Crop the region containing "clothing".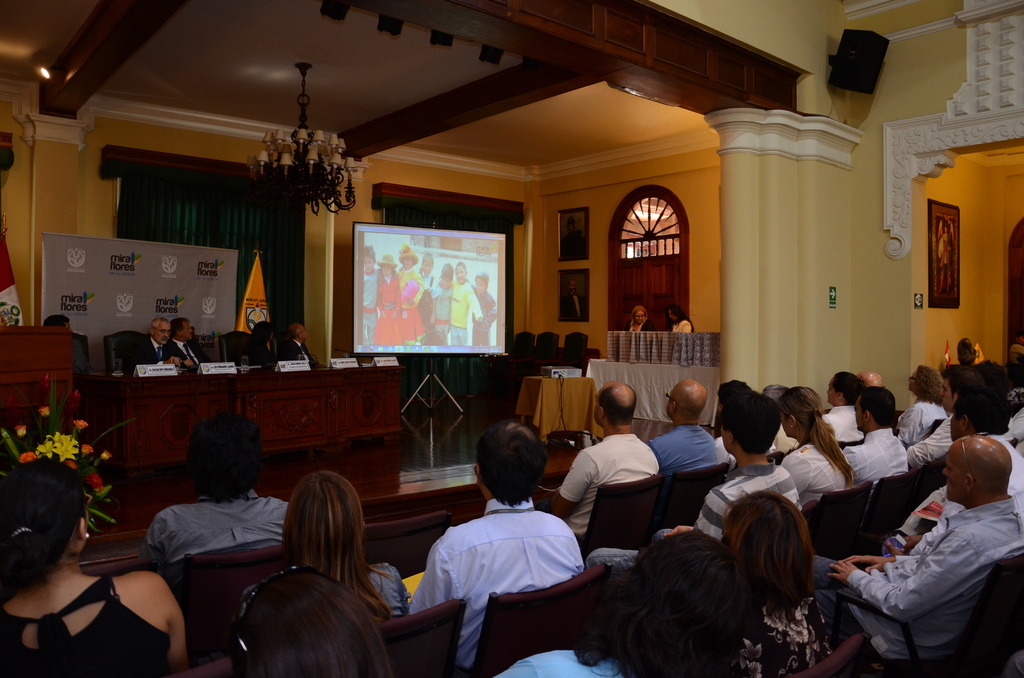
Crop region: x1=241, y1=333, x2=278, y2=371.
